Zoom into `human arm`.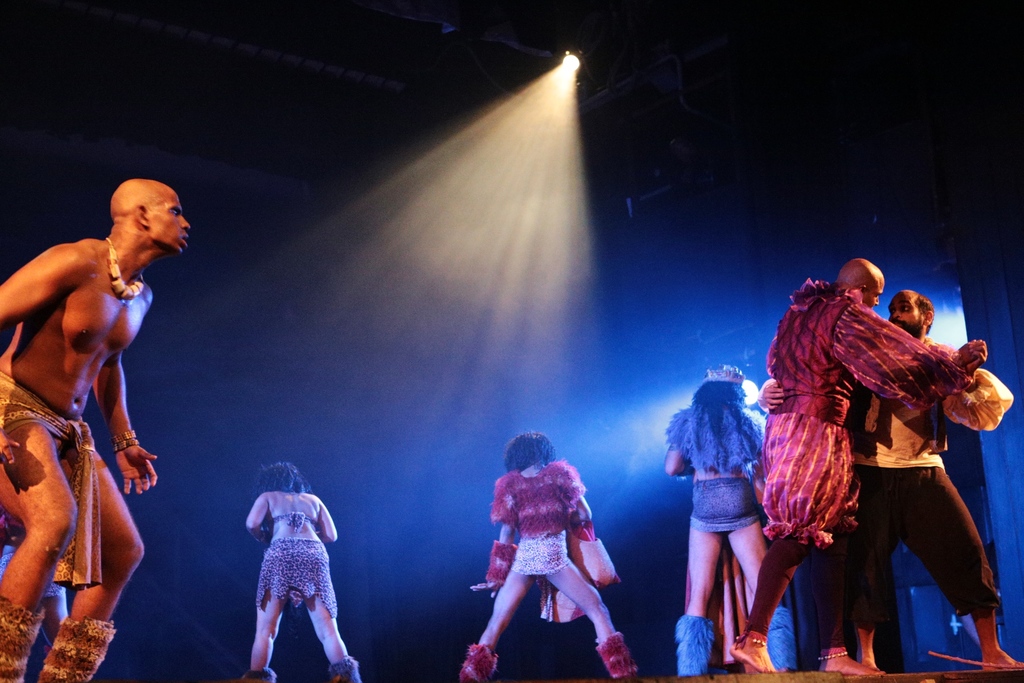
Zoom target: x1=758, y1=377, x2=795, y2=411.
